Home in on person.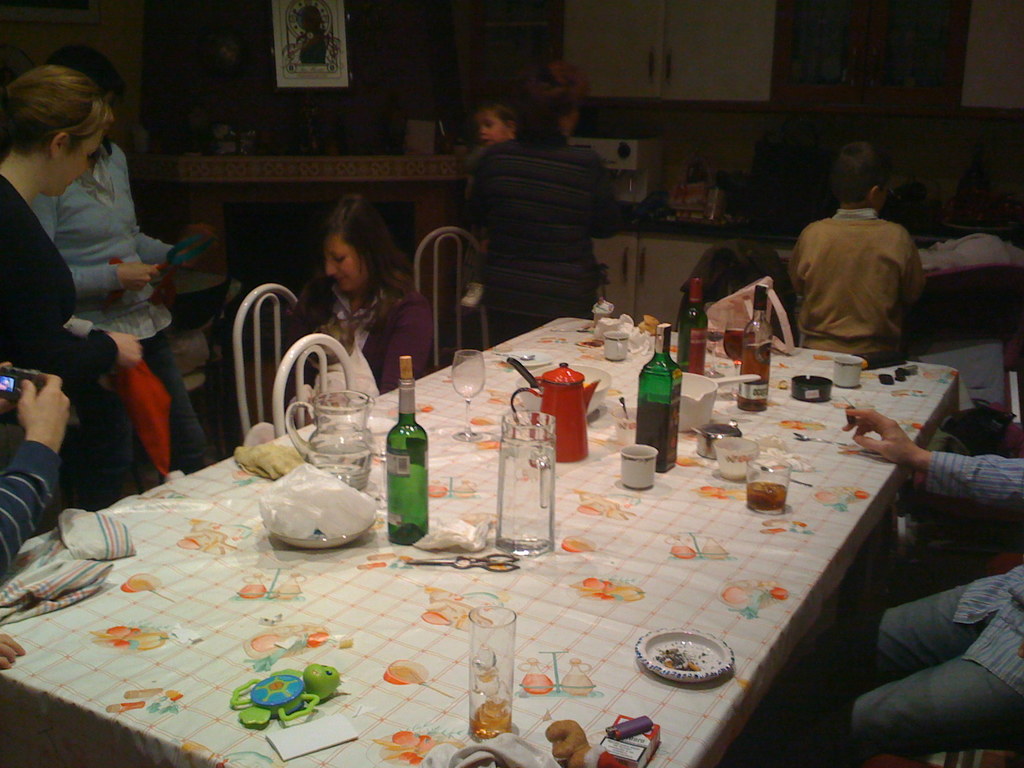
Homed in at box=[451, 103, 522, 321].
